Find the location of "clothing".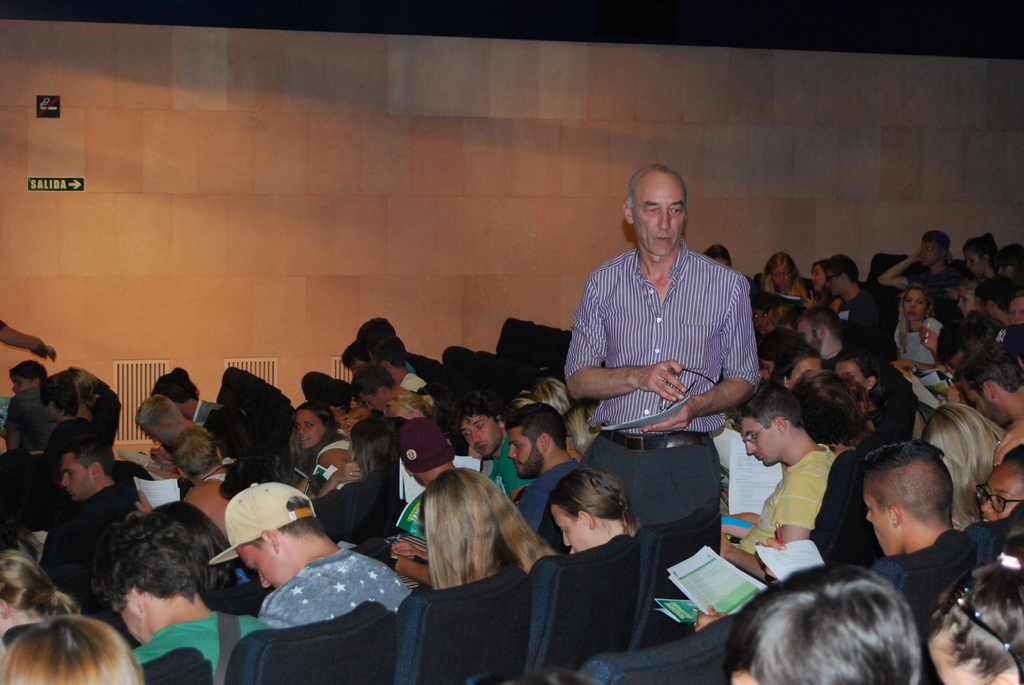
Location: select_region(0, 384, 58, 447).
